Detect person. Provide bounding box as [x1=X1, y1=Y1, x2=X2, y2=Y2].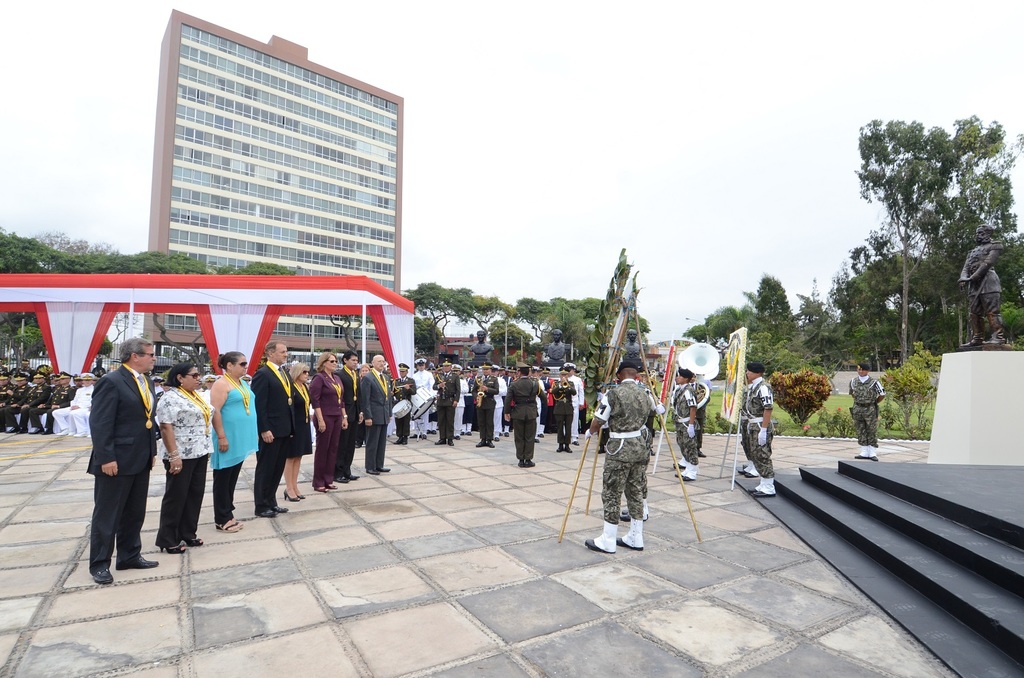
[x1=360, y1=352, x2=396, y2=477].
